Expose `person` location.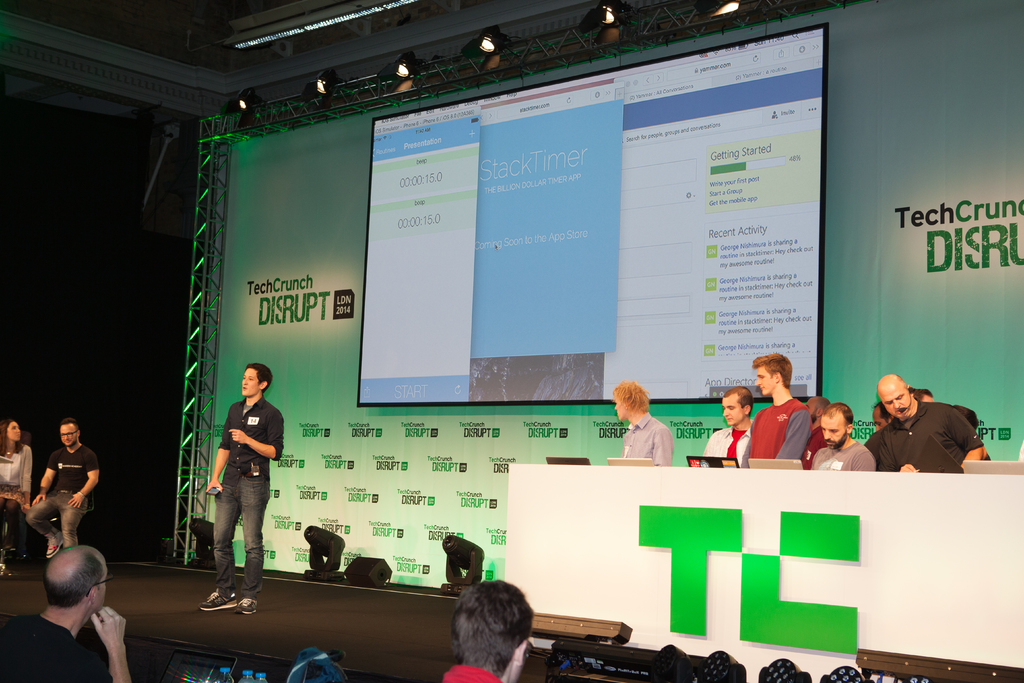
Exposed at 0 549 135 682.
